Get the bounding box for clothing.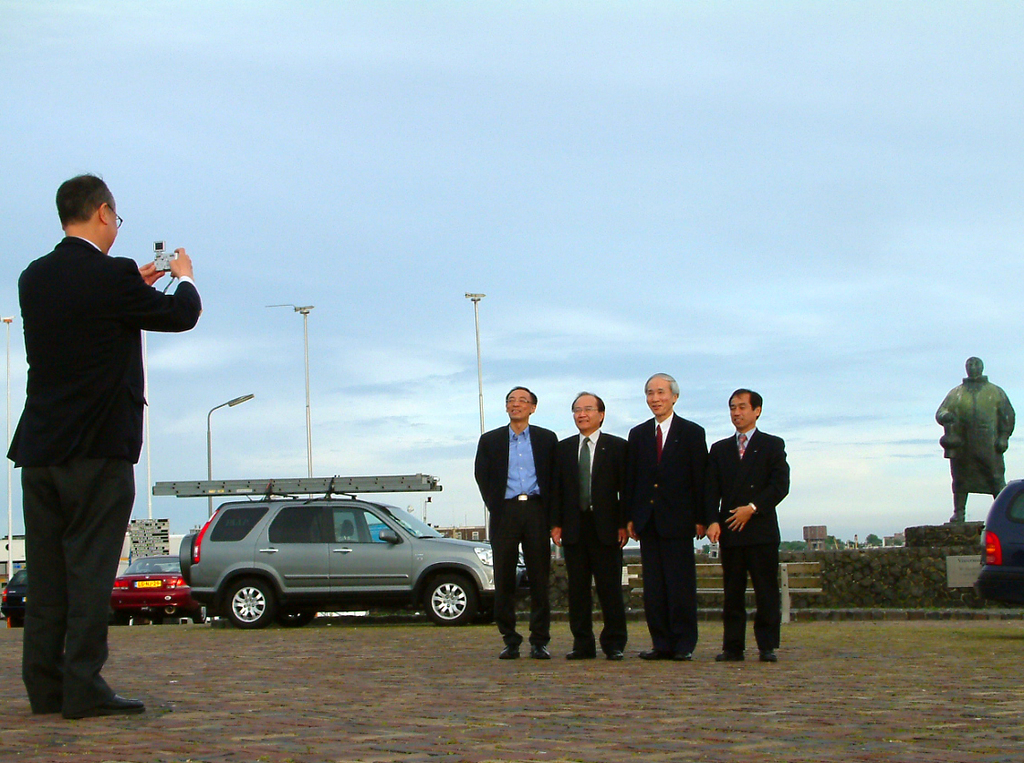
crop(557, 425, 632, 652).
